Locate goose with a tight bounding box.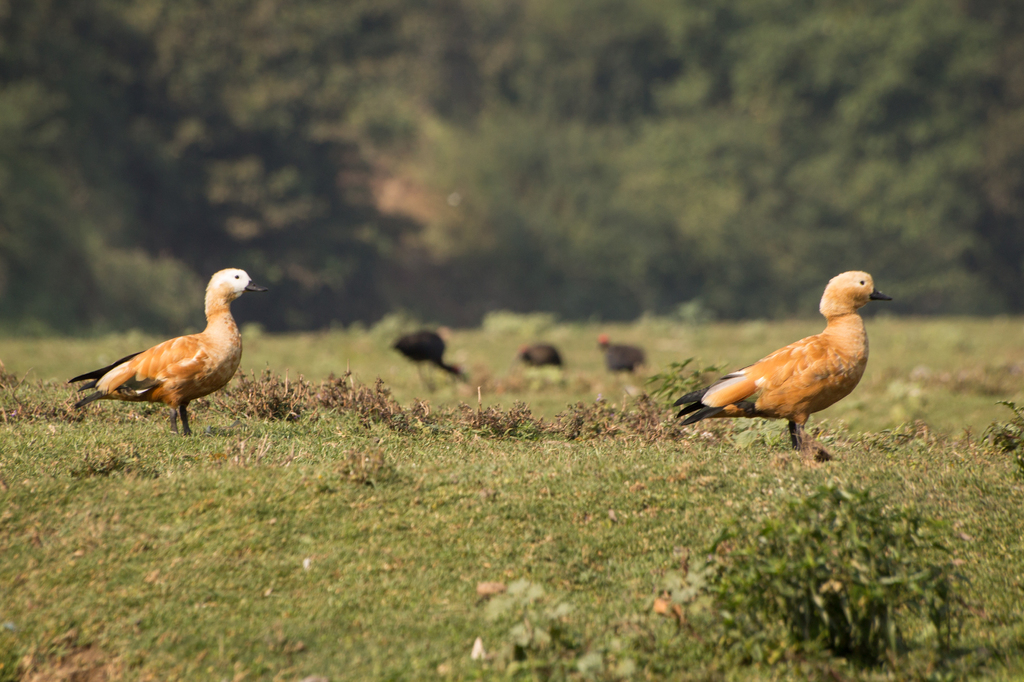
crop(674, 273, 895, 464).
